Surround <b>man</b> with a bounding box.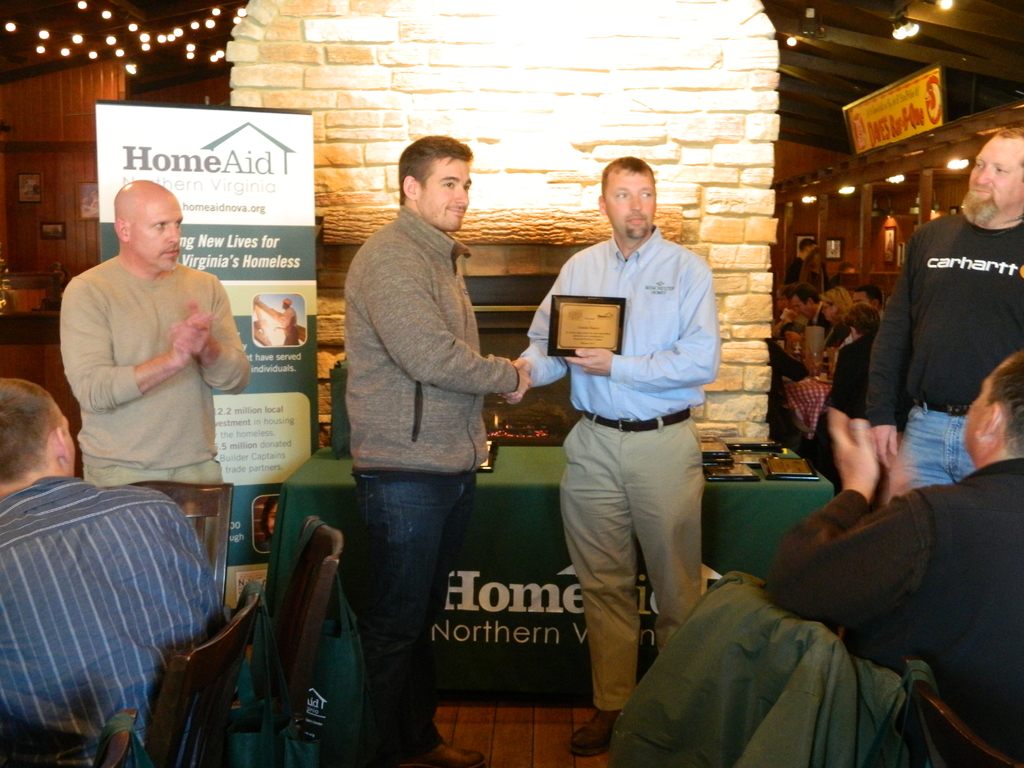
776/321/810/373.
